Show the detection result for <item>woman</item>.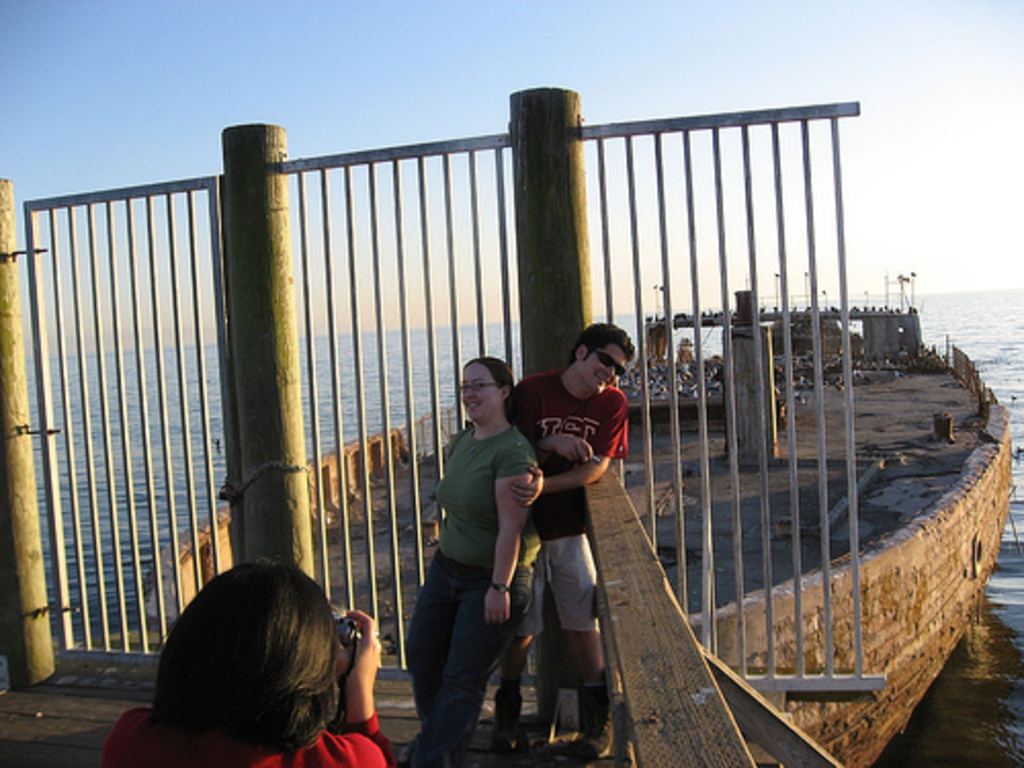
399 352 543 760.
